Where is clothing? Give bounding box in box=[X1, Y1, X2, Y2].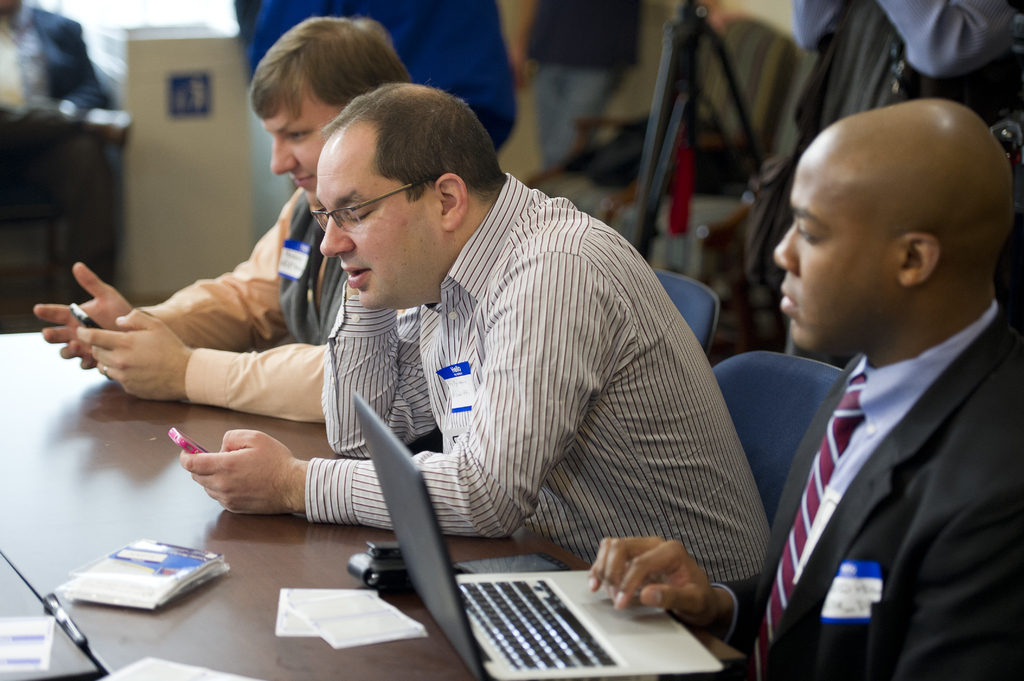
box=[0, 4, 122, 285].
